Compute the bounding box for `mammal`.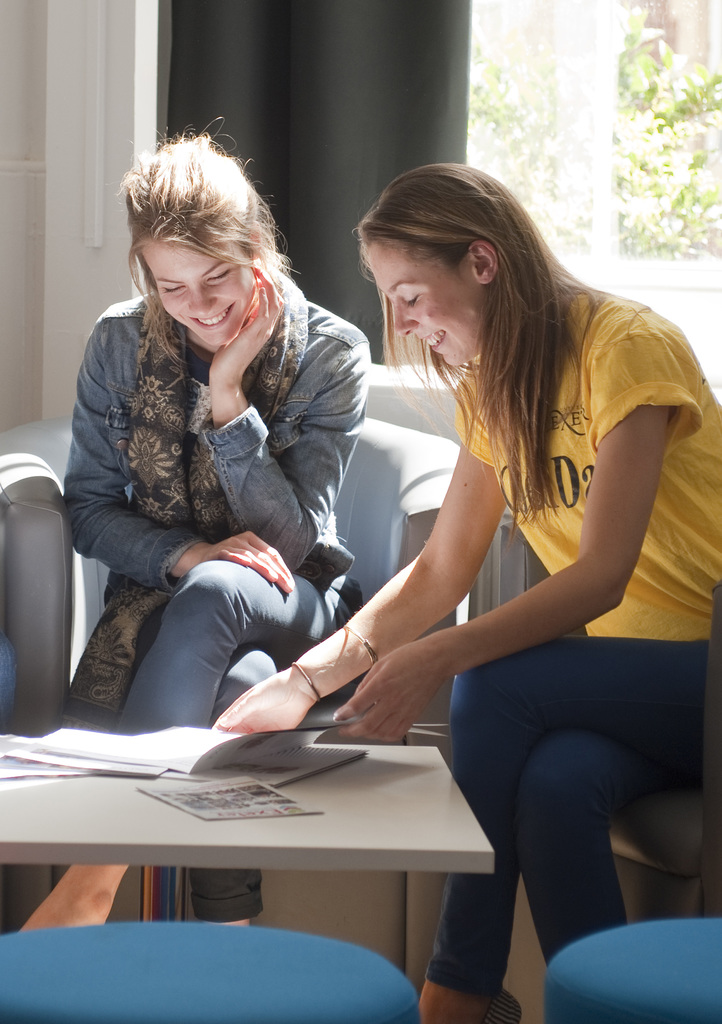
(291, 152, 704, 956).
